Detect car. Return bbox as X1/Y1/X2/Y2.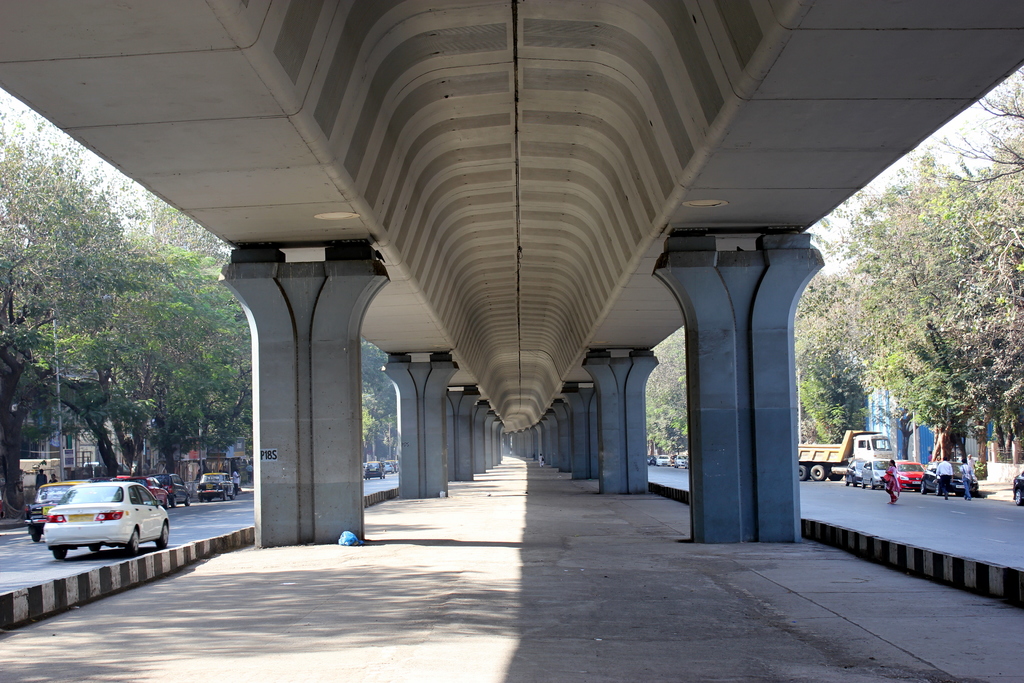
28/479/68/536.
